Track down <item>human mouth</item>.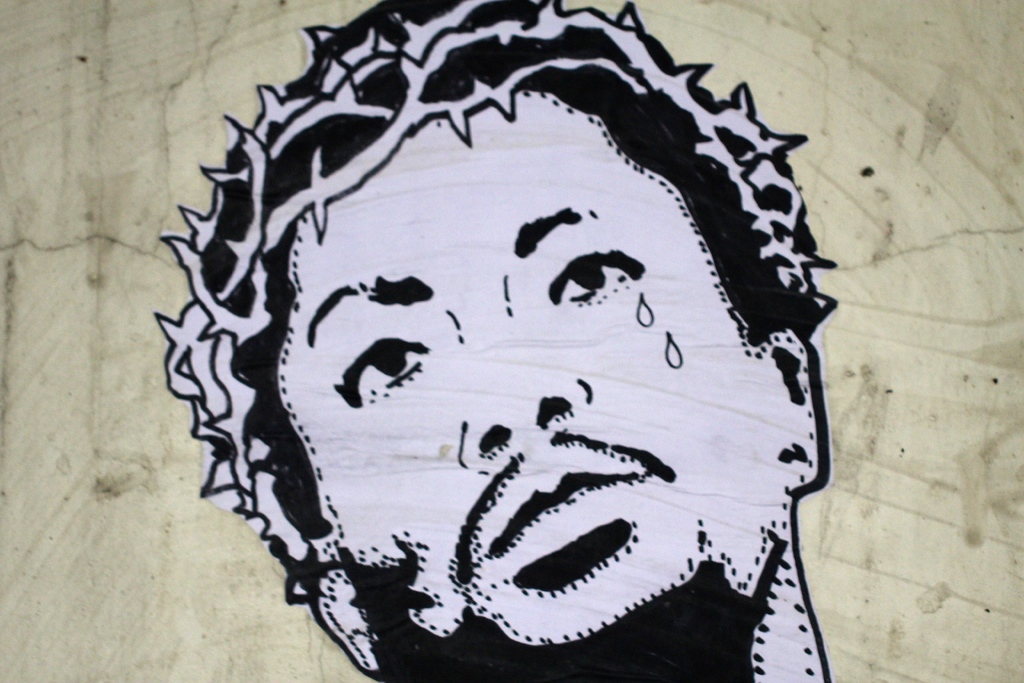
Tracked to [489,448,638,550].
